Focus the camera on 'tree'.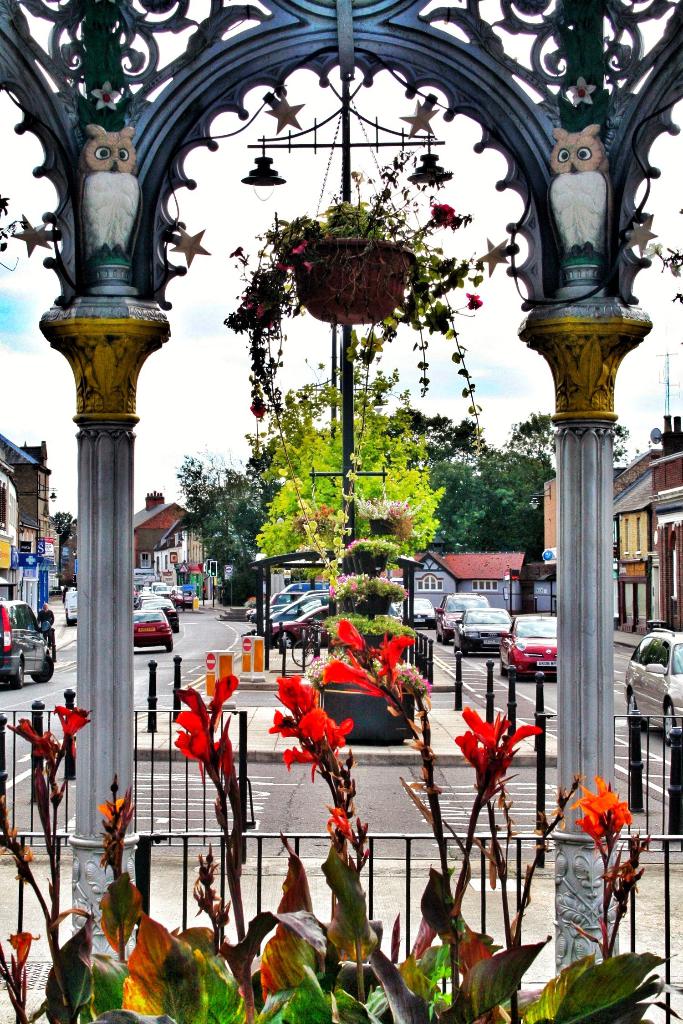
Focus region: pyautogui.locateOnScreen(257, 391, 441, 589).
